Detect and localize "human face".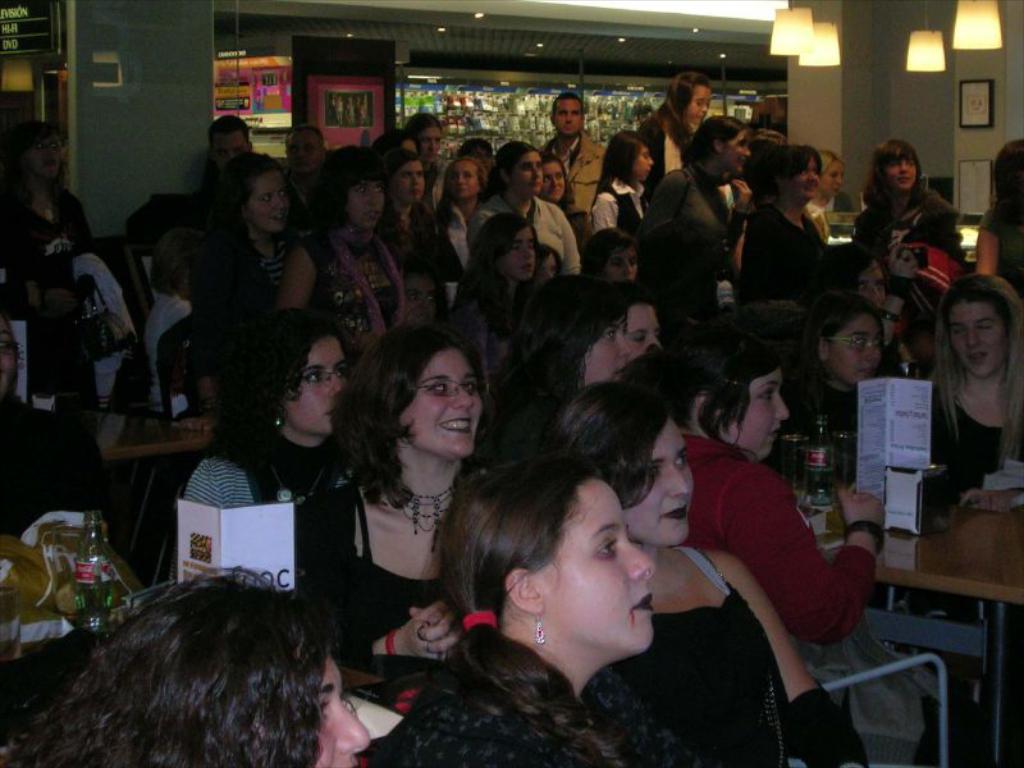
Localized at (left=948, top=301, right=1011, bottom=378).
